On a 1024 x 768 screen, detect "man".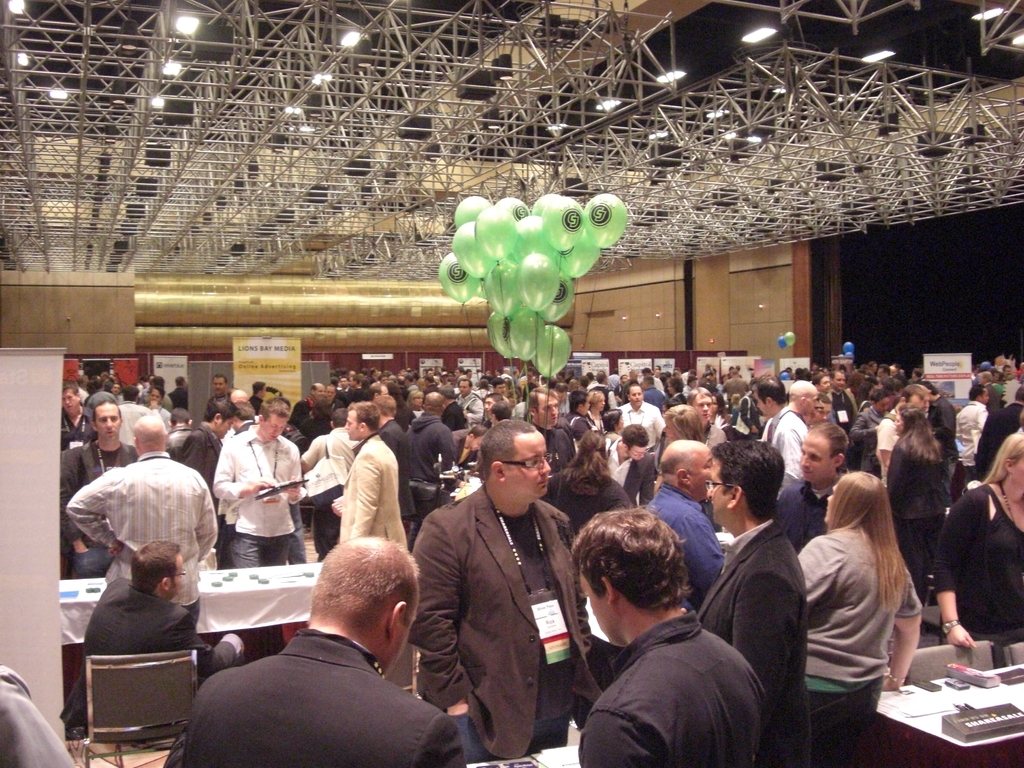
<bbox>455, 376, 484, 422</bbox>.
